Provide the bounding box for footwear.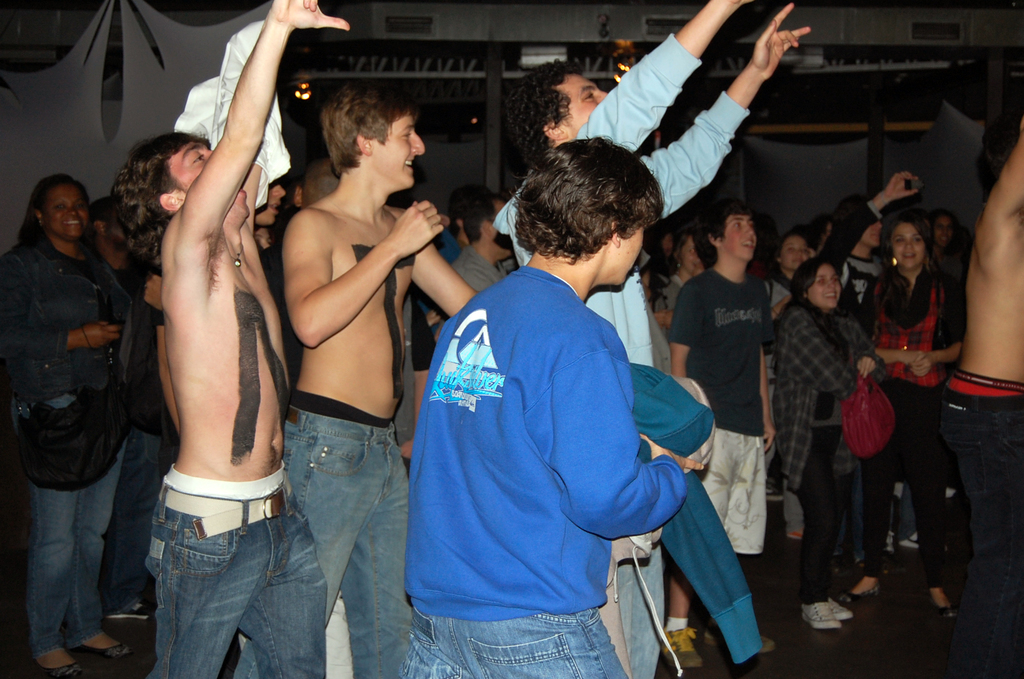
[797,601,847,628].
